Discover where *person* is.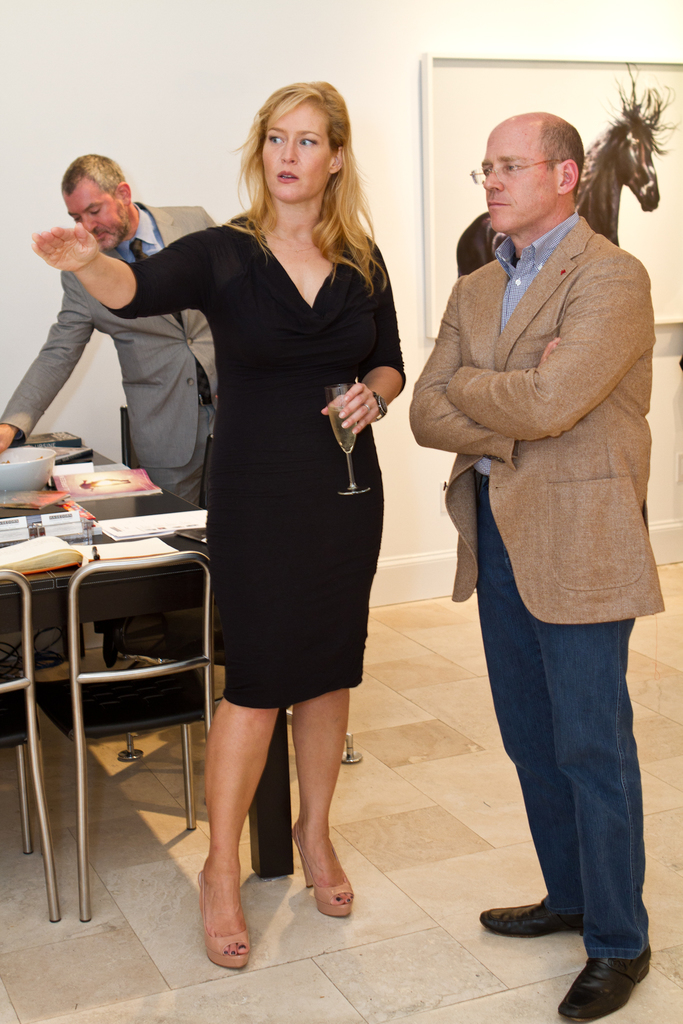
Discovered at x1=34, y1=73, x2=411, y2=967.
